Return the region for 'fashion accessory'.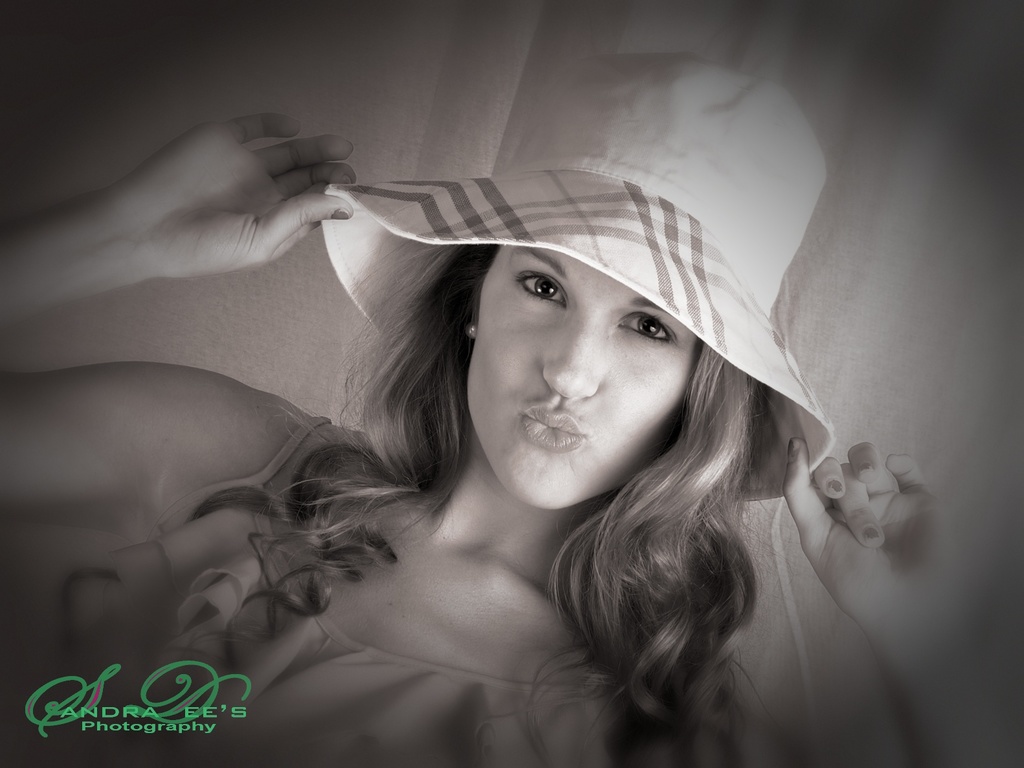
(x1=465, y1=326, x2=476, y2=343).
